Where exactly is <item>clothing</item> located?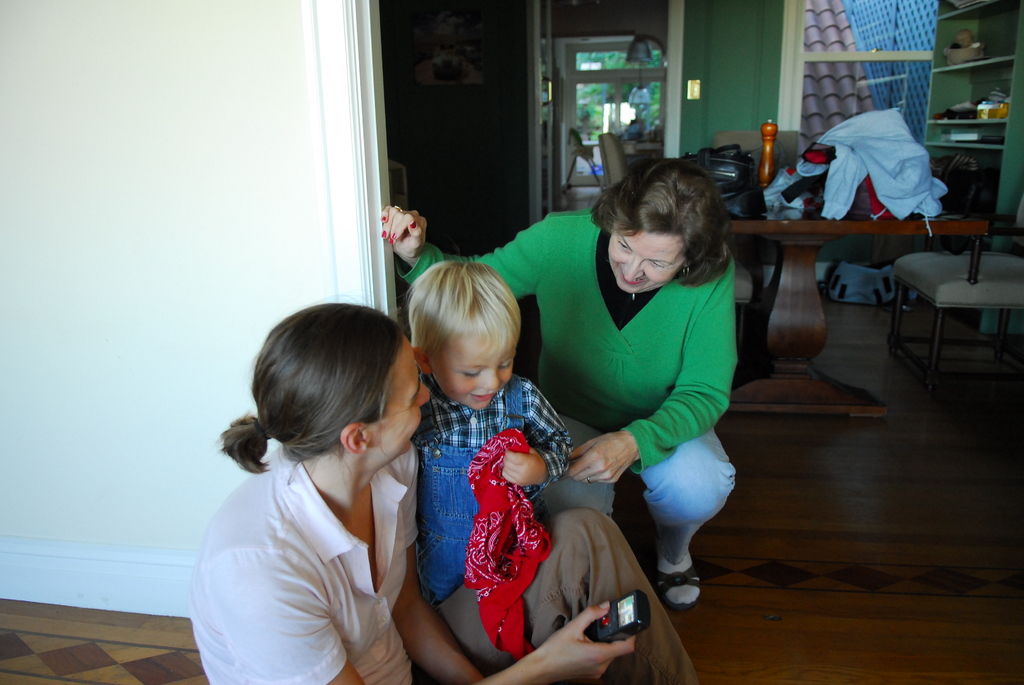
Its bounding box is rect(788, 95, 959, 230).
